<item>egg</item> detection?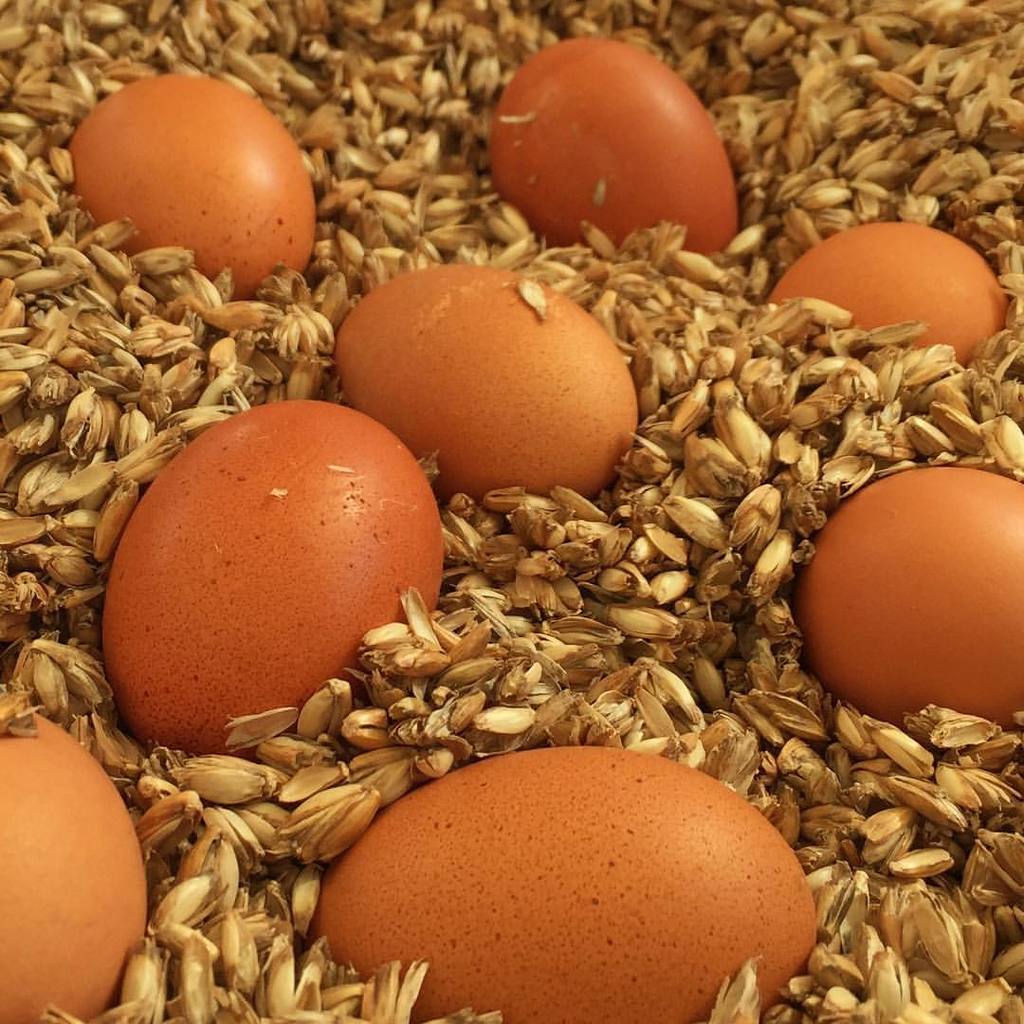
BBox(764, 221, 1014, 370)
